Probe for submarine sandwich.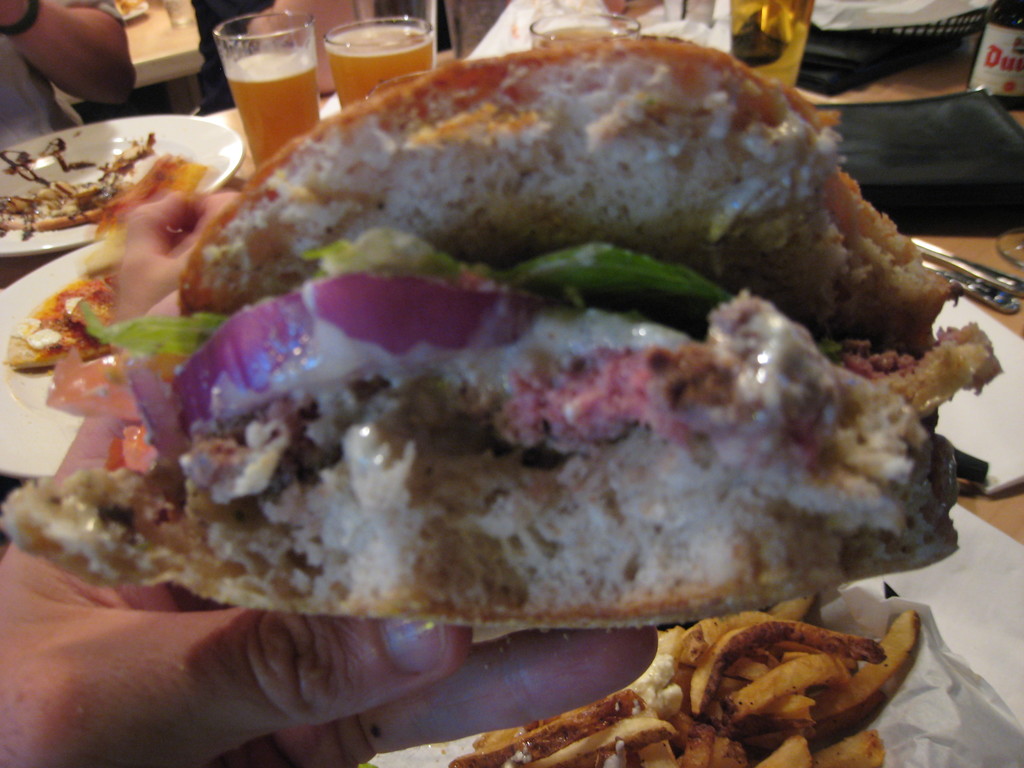
Probe result: bbox=(48, 24, 945, 751).
